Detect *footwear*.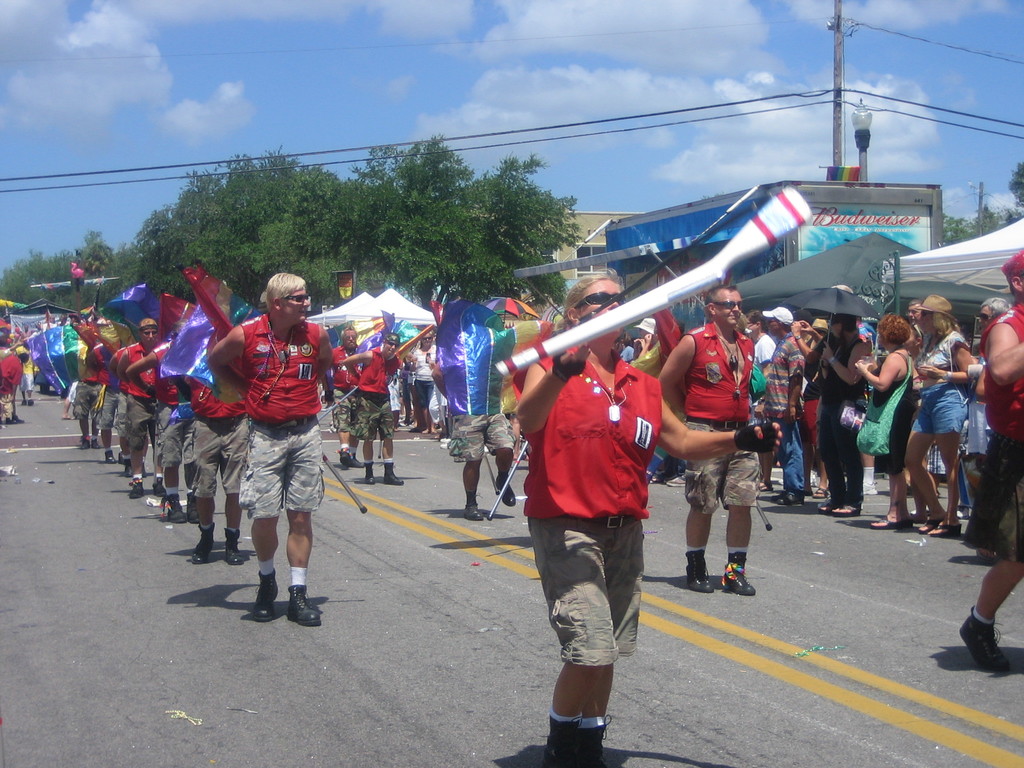
Detected at locate(104, 447, 114, 463).
